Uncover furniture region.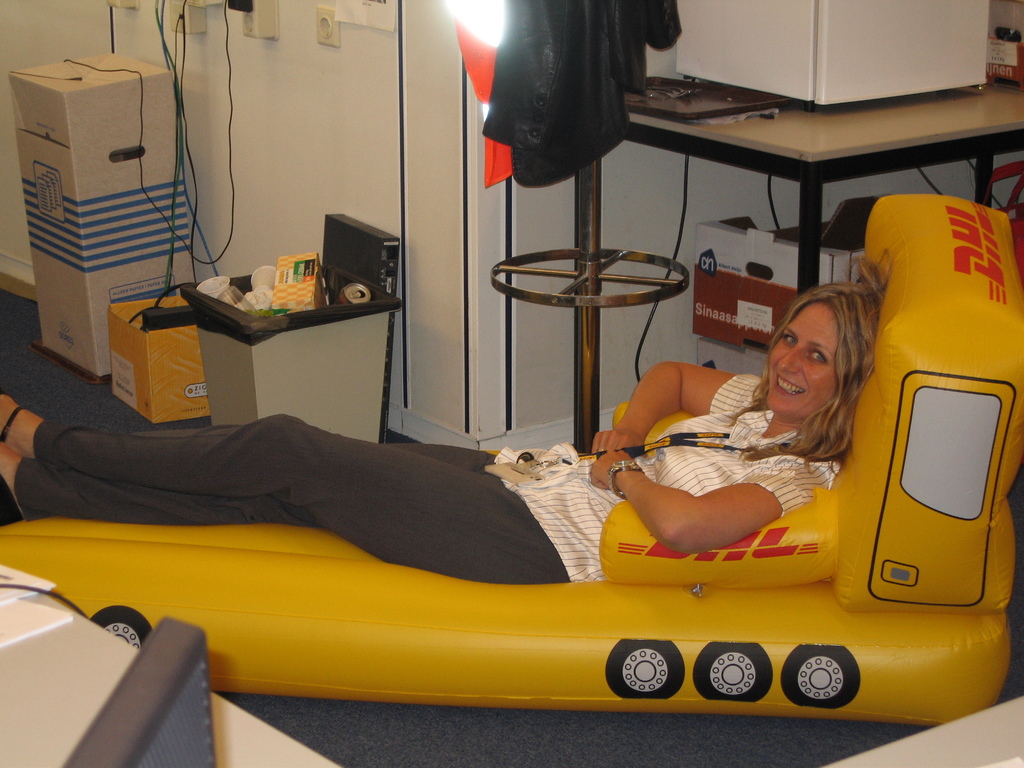
Uncovered: BBox(821, 694, 1023, 767).
